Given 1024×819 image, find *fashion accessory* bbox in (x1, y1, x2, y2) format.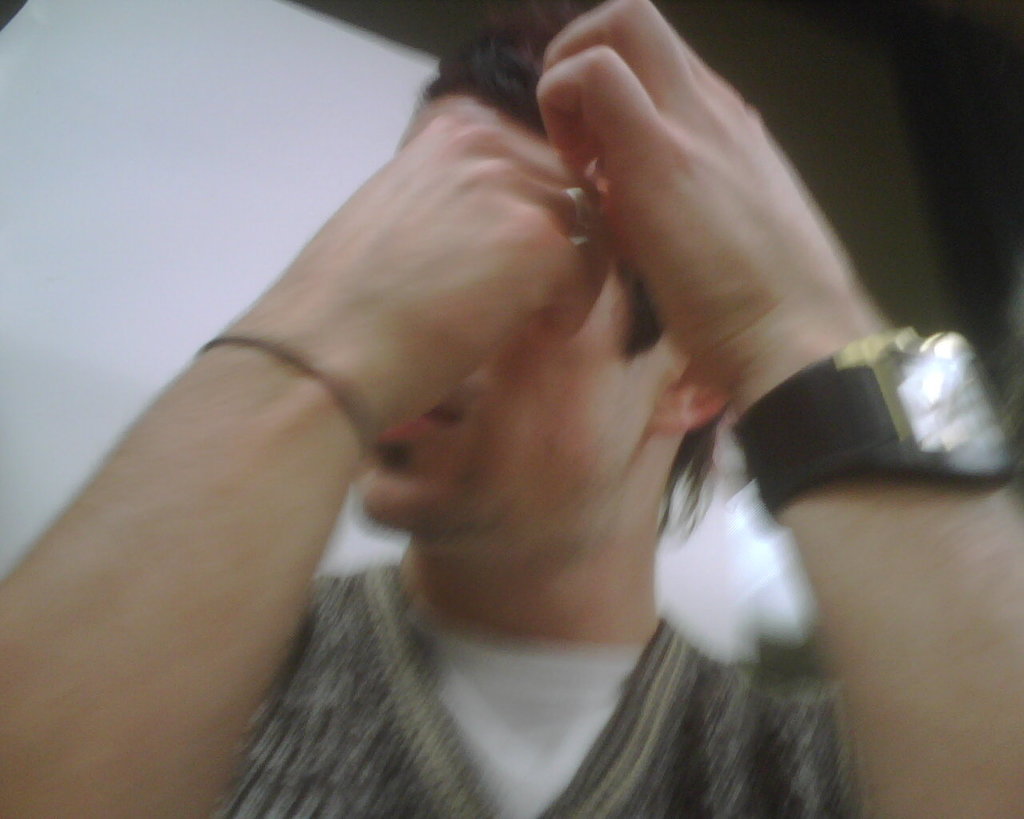
(725, 318, 1018, 514).
